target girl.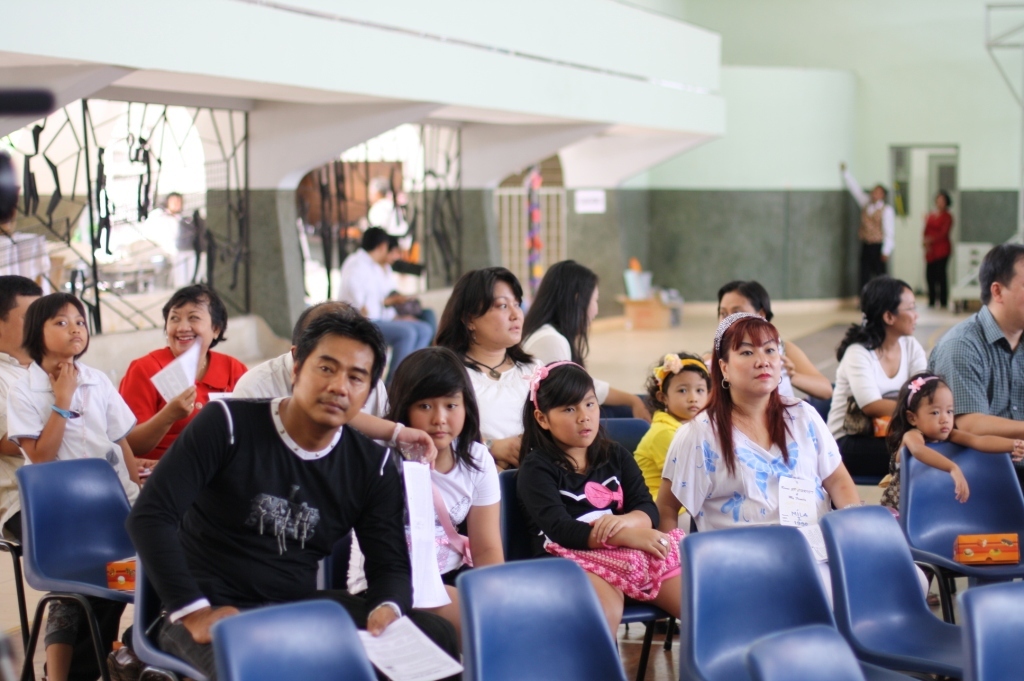
Target region: [348,344,507,641].
